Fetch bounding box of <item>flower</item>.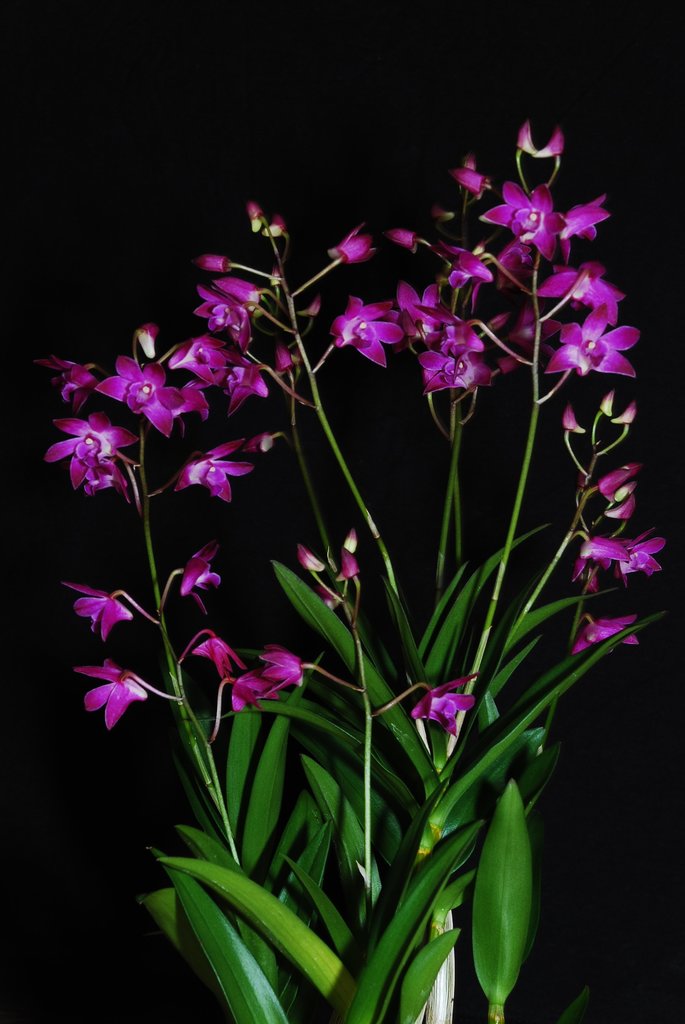
Bbox: [left=34, top=361, right=97, bottom=413].
